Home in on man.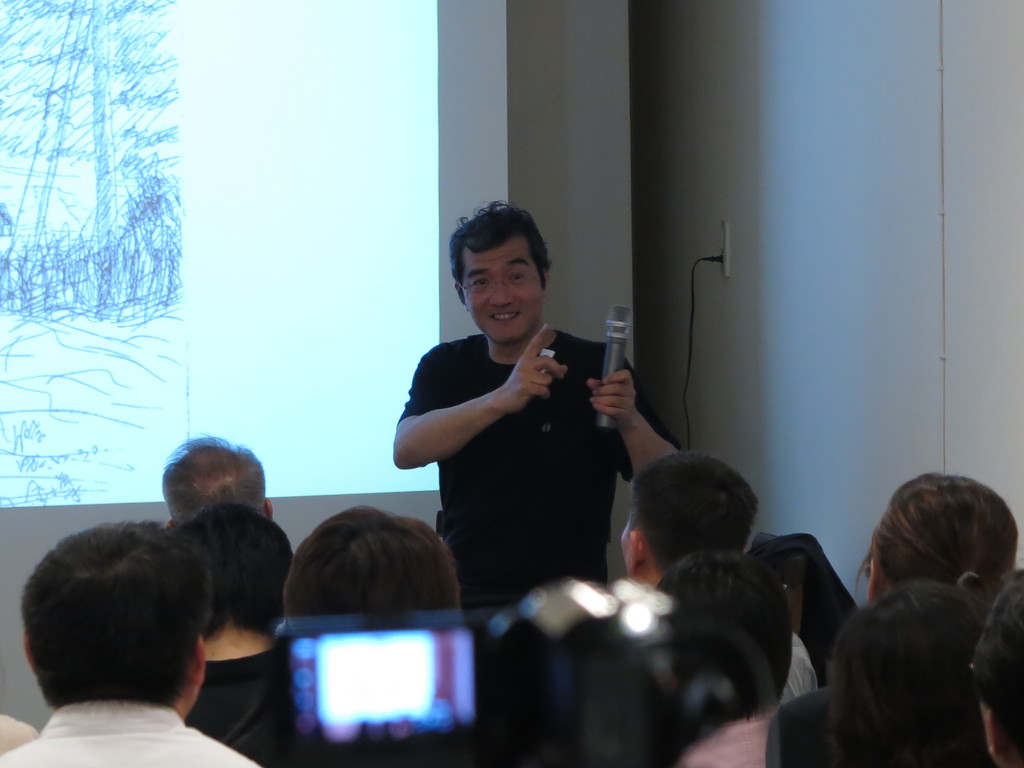
Homed in at select_region(160, 433, 274, 531).
